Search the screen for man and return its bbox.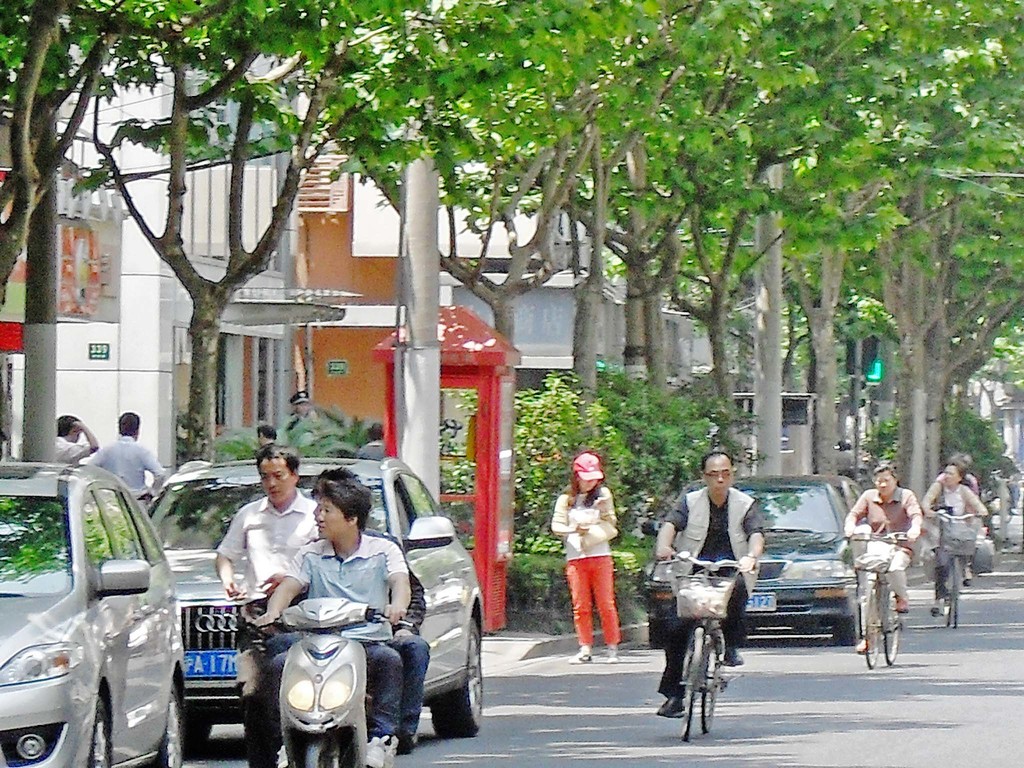
Found: rect(657, 469, 755, 721).
